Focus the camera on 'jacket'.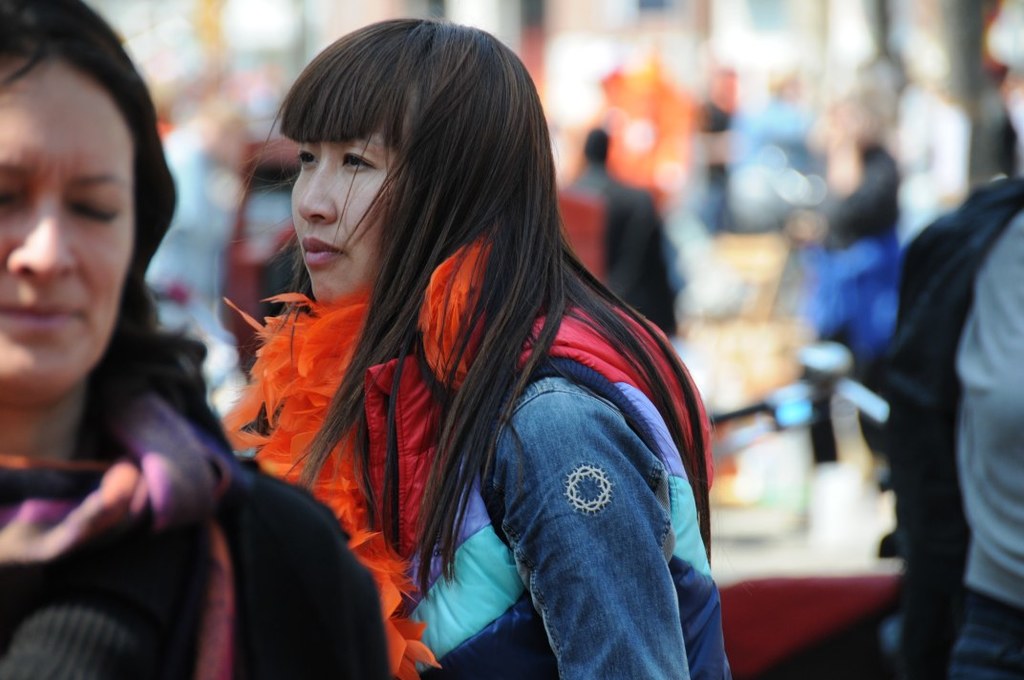
Focus region: <box>885,177,1023,679</box>.
